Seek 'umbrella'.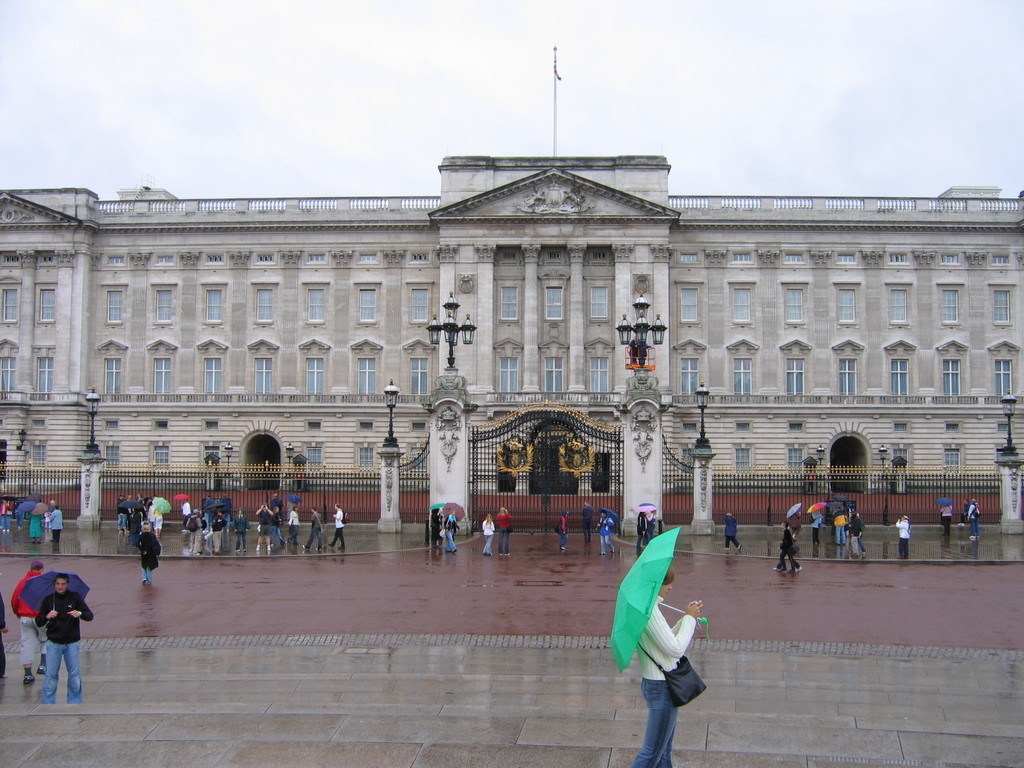
box(152, 496, 176, 514).
